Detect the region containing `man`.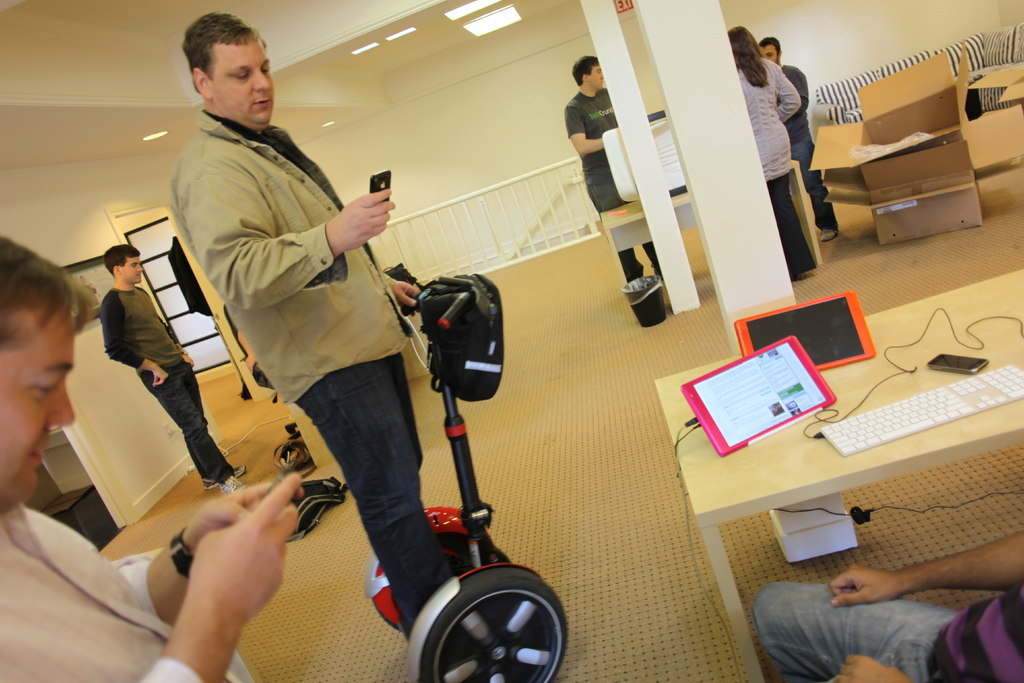
(169,4,417,647).
